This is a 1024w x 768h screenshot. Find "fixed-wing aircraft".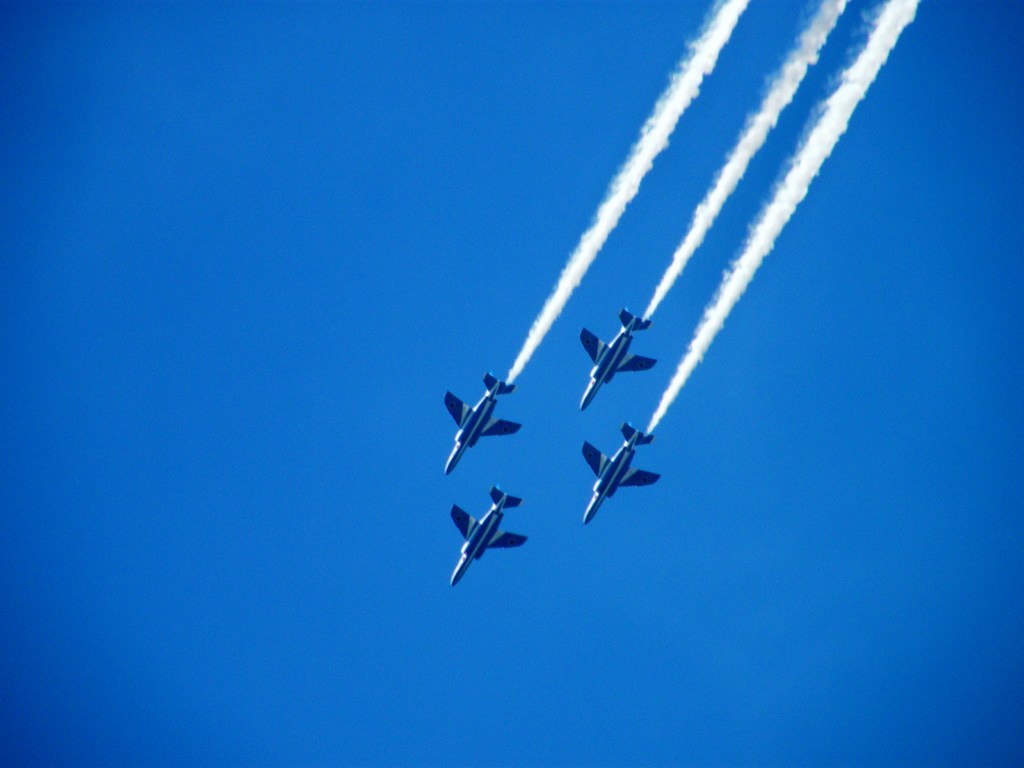
Bounding box: select_region(440, 366, 525, 479).
